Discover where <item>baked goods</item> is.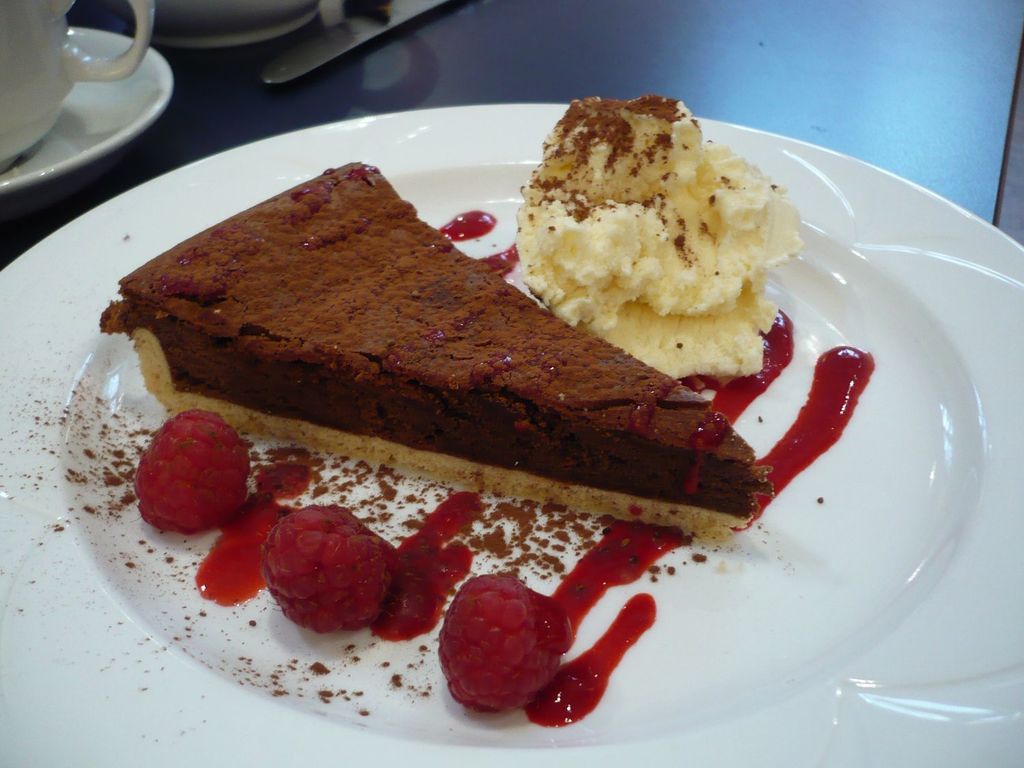
Discovered at [104, 158, 773, 539].
